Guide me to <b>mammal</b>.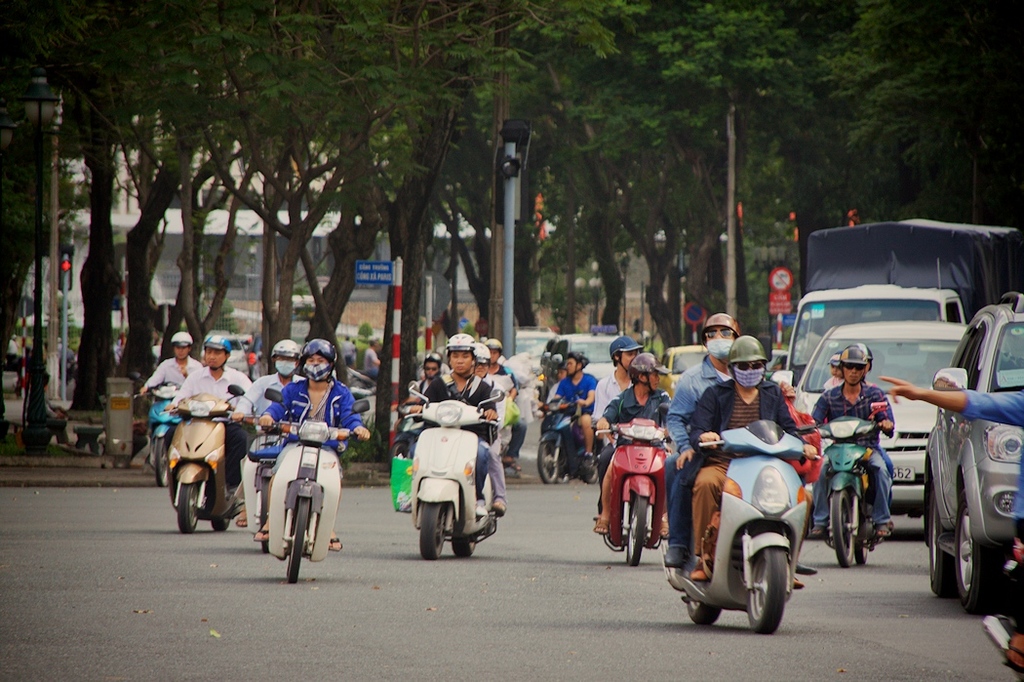
Guidance: (415,354,446,392).
